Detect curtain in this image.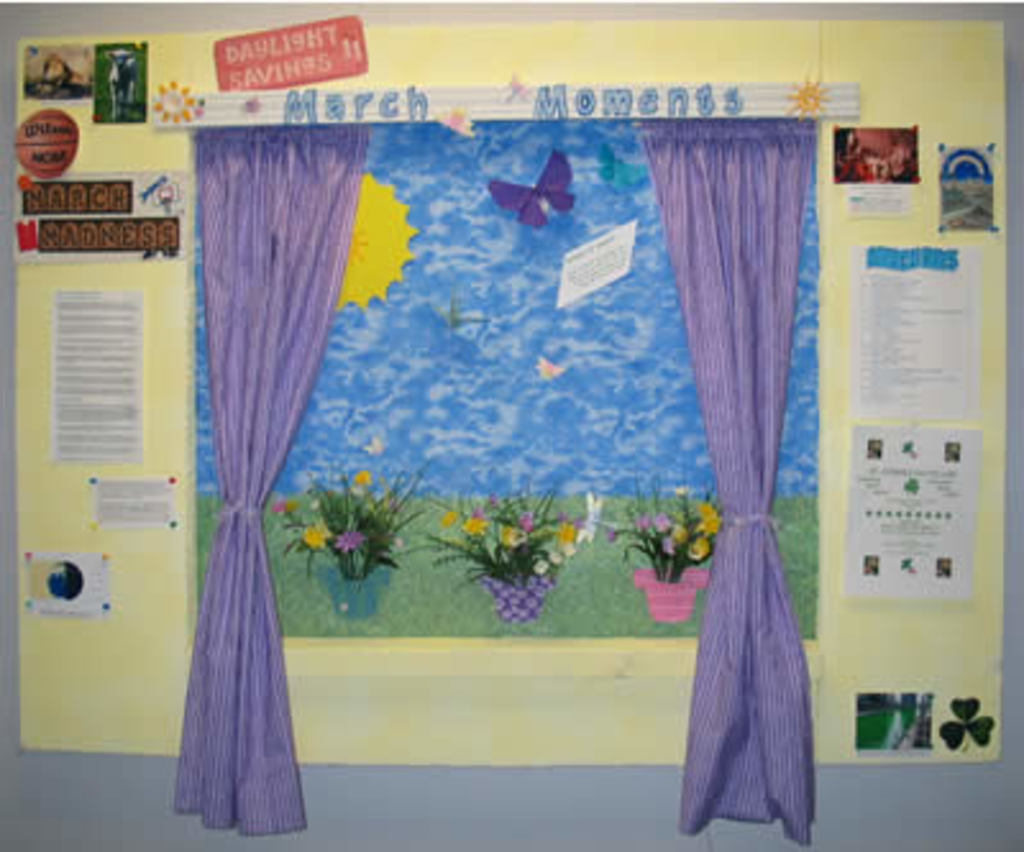
Detection: locate(627, 100, 863, 851).
